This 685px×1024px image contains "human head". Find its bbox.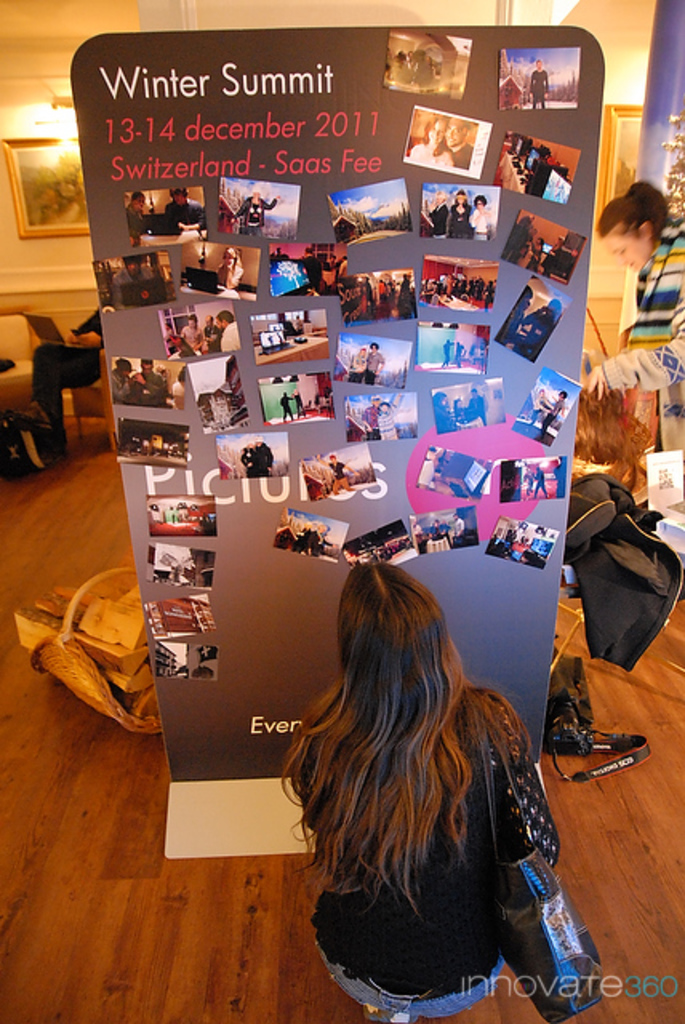
BBox(328, 555, 447, 698).
